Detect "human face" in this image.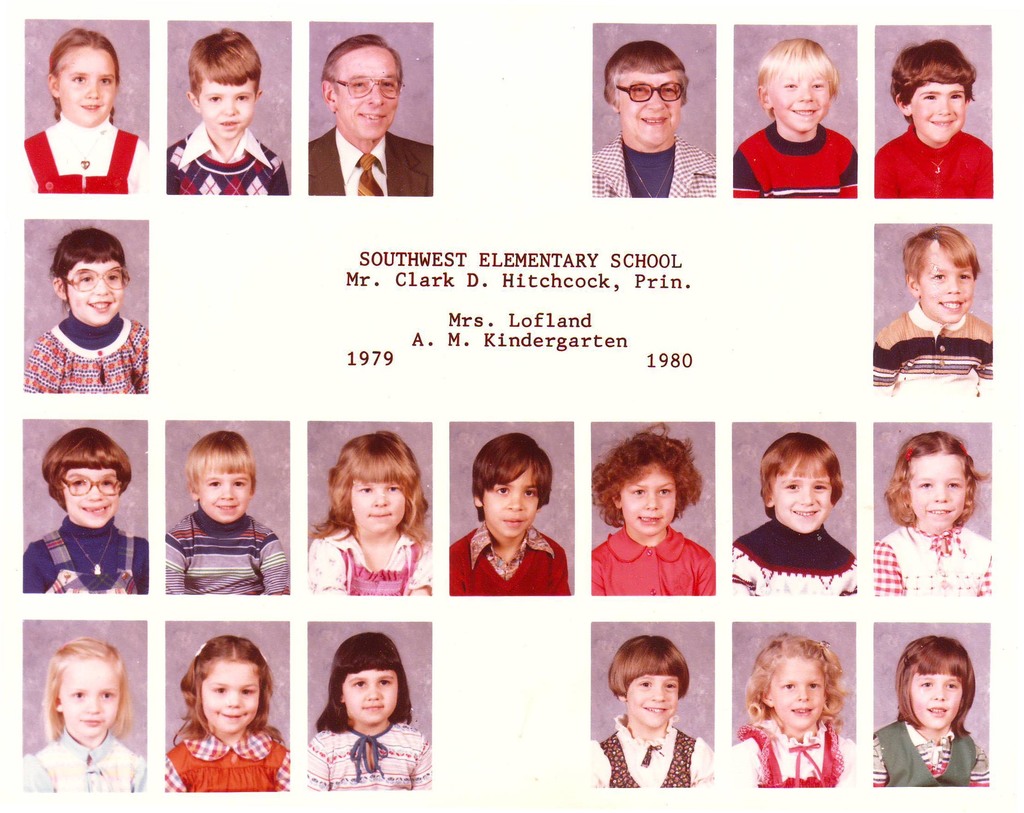
Detection: {"x1": 61, "y1": 259, "x2": 123, "y2": 326}.
